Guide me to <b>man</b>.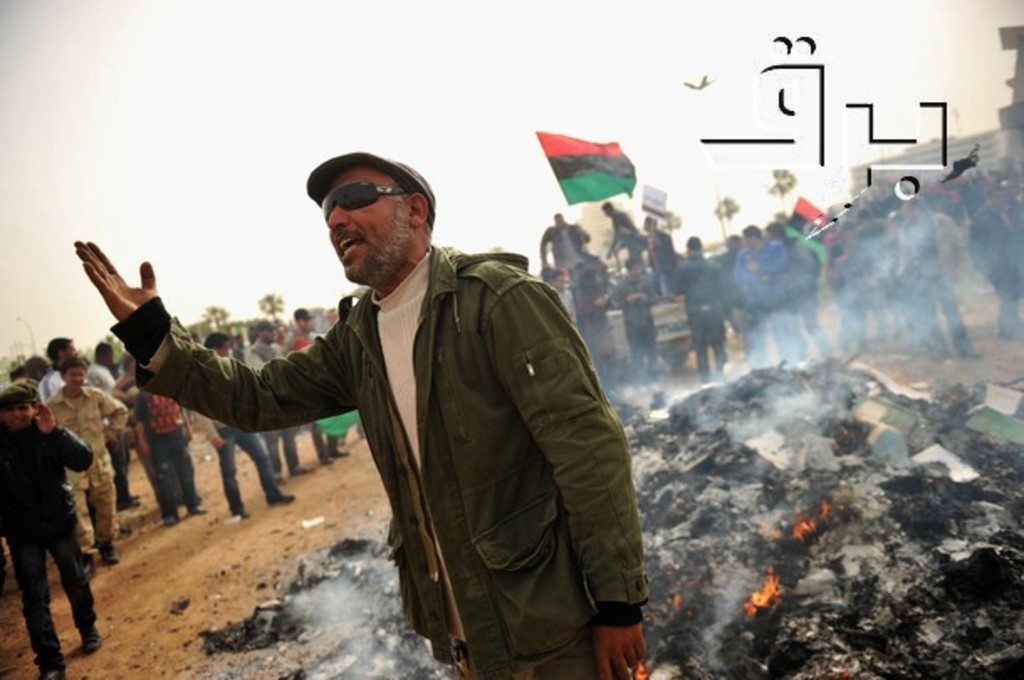
Guidance: [5,386,118,678].
